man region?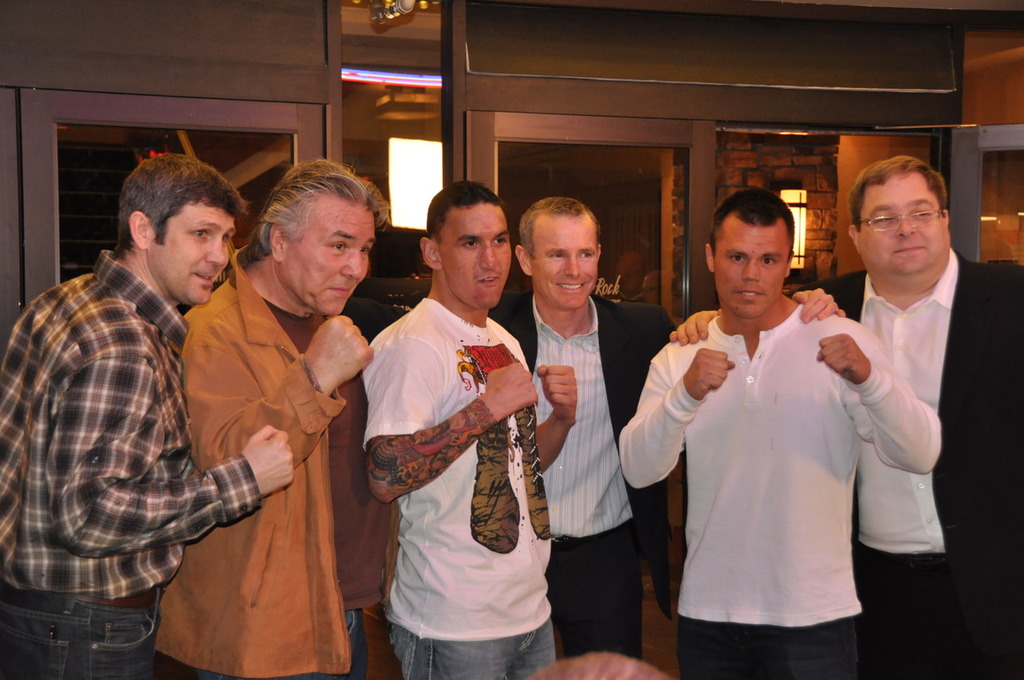
bbox=(814, 164, 1023, 679)
